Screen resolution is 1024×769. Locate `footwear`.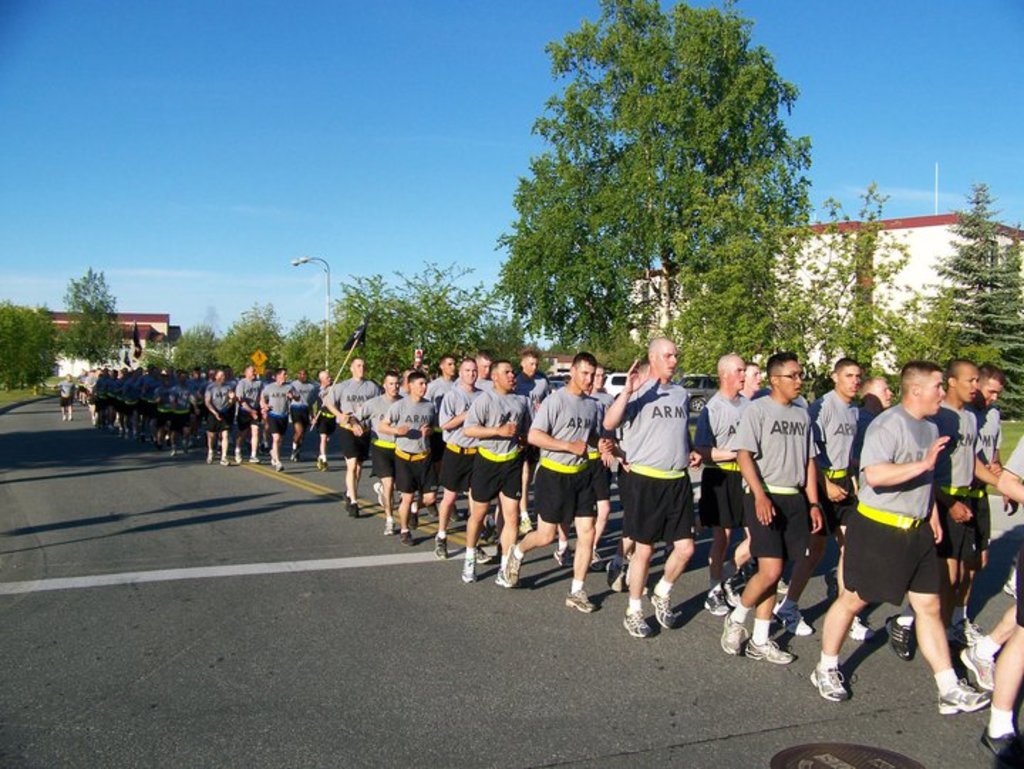
bbox(320, 462, 327, 469).
